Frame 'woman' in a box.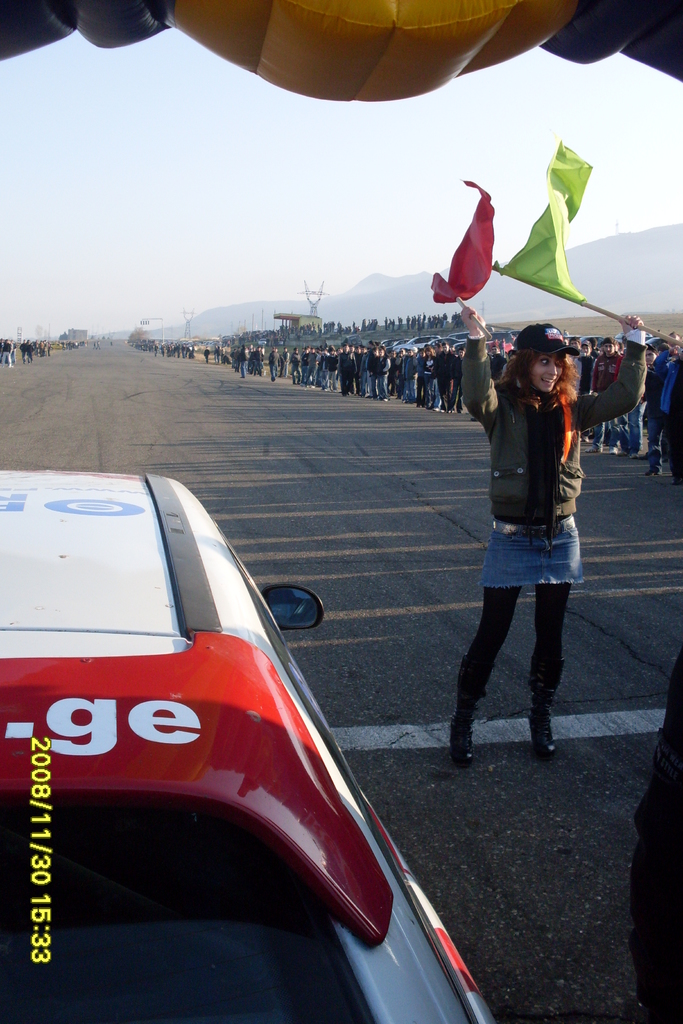
Rect(448, 299, 652, 756).
